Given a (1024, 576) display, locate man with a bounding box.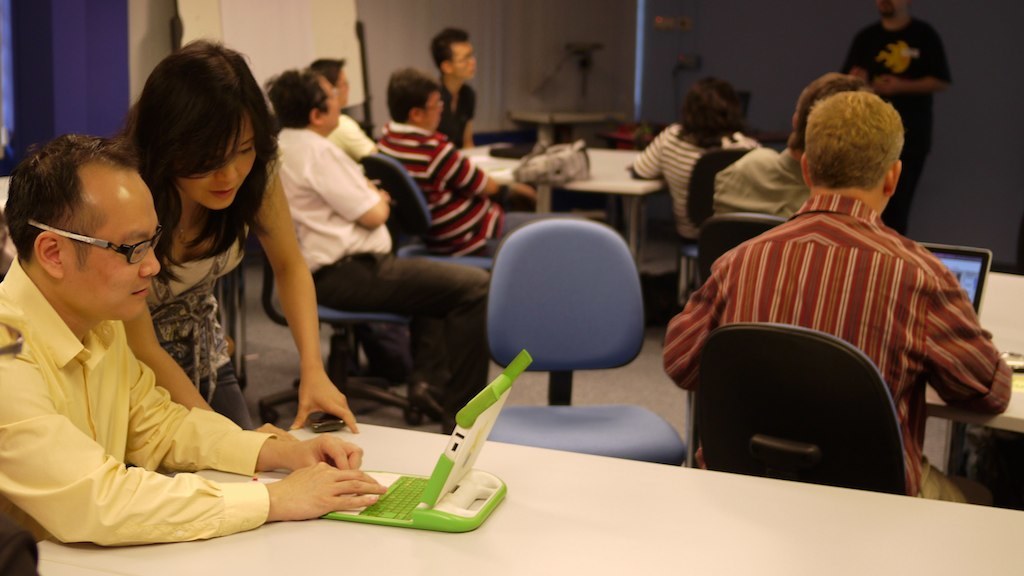
Located: x1=671, y1=92, x2=996, y2=508.
